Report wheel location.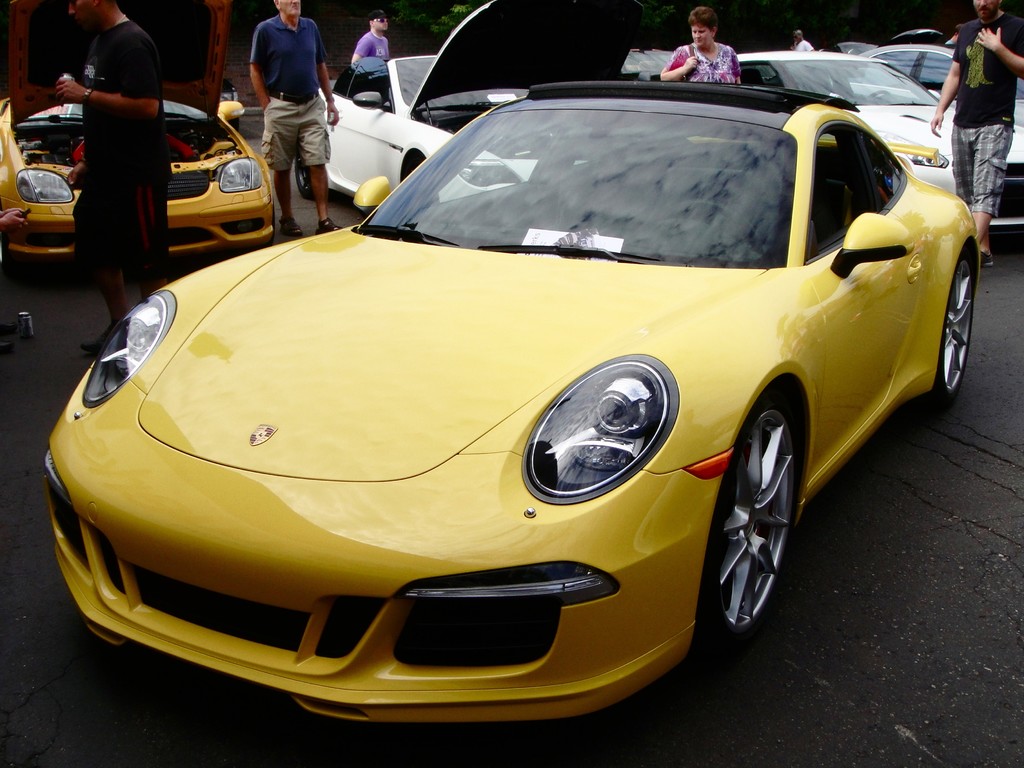
Report: bbox(707, 377, 815, 659).
